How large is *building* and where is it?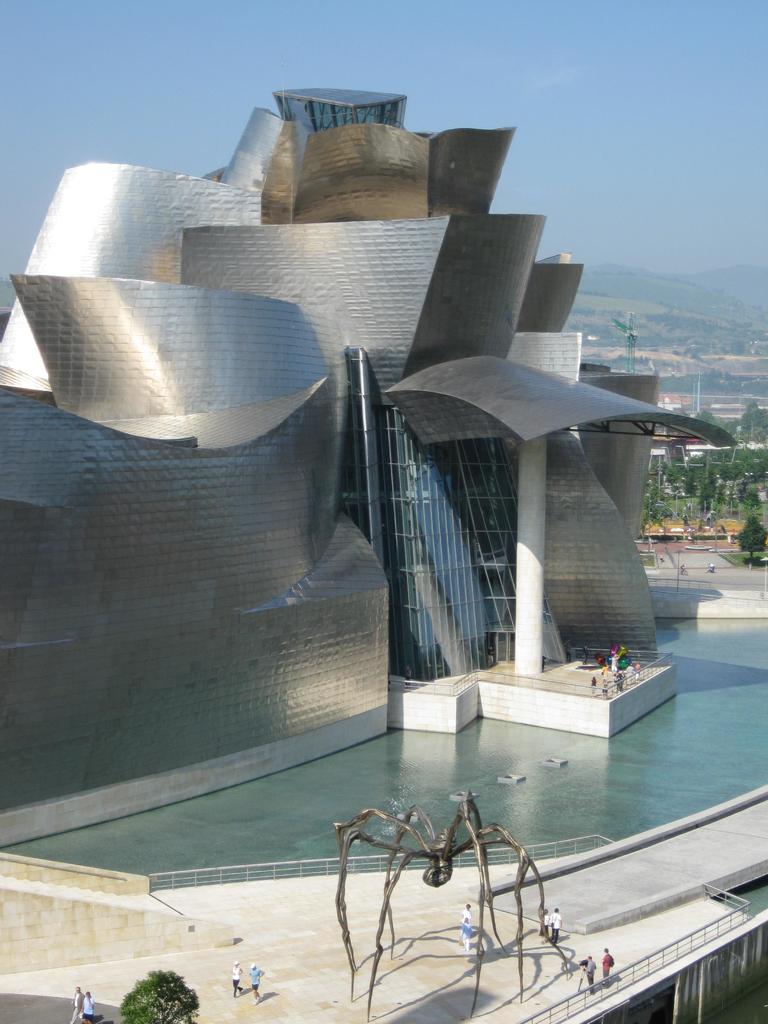
Bounding box: crop(0, 92, 733, 847).
